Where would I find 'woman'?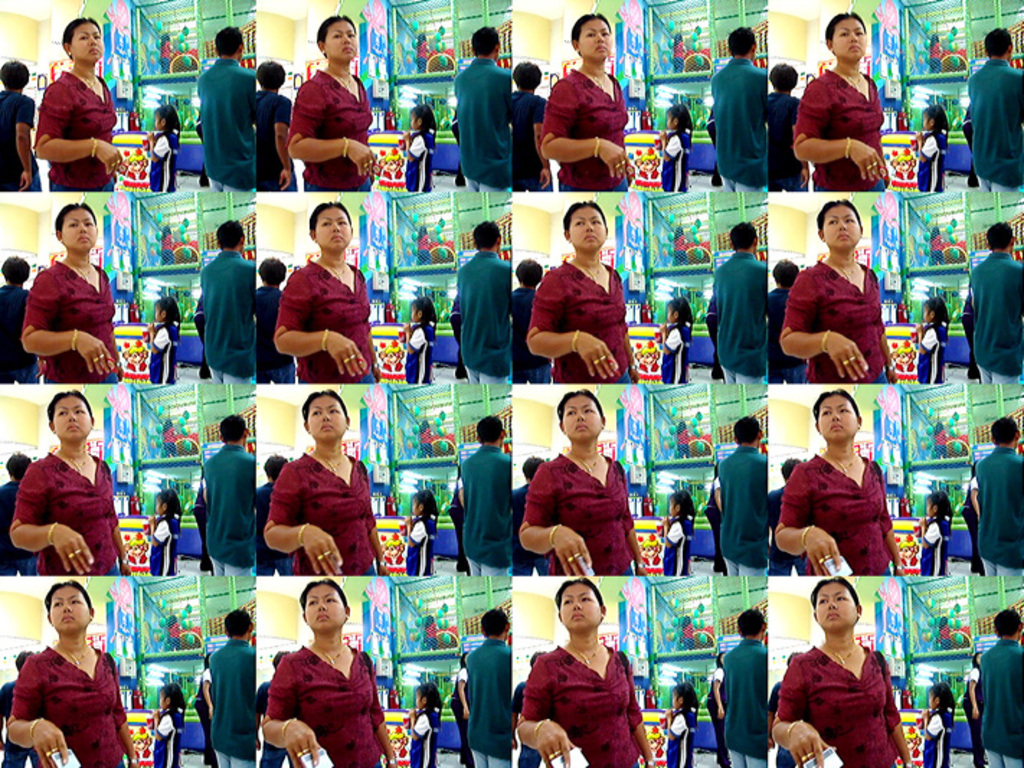
At [258,386,382,576].
